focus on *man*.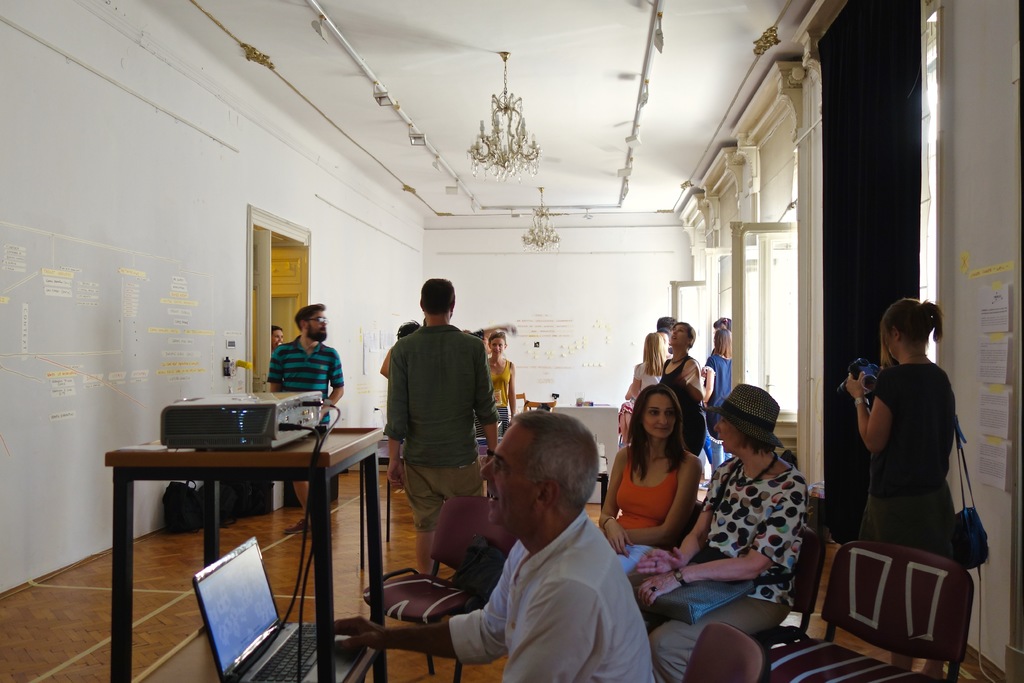
Focused at x1=321 y1=405 x2=658 y2=682.
